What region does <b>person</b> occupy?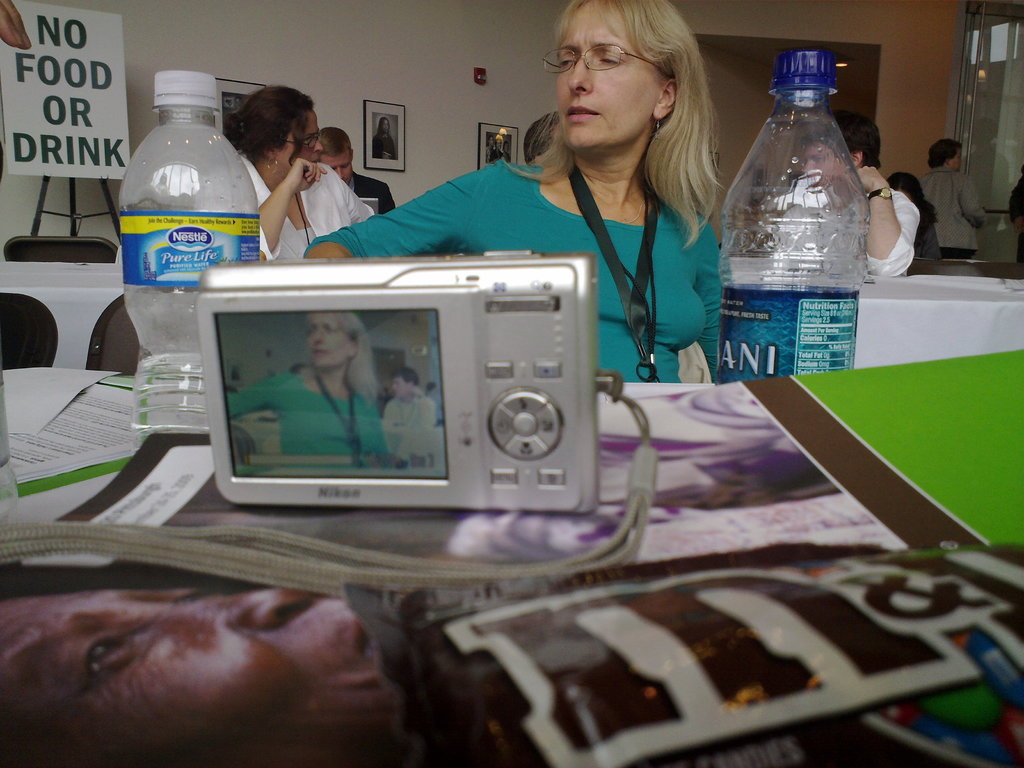
0:584:426:767.
